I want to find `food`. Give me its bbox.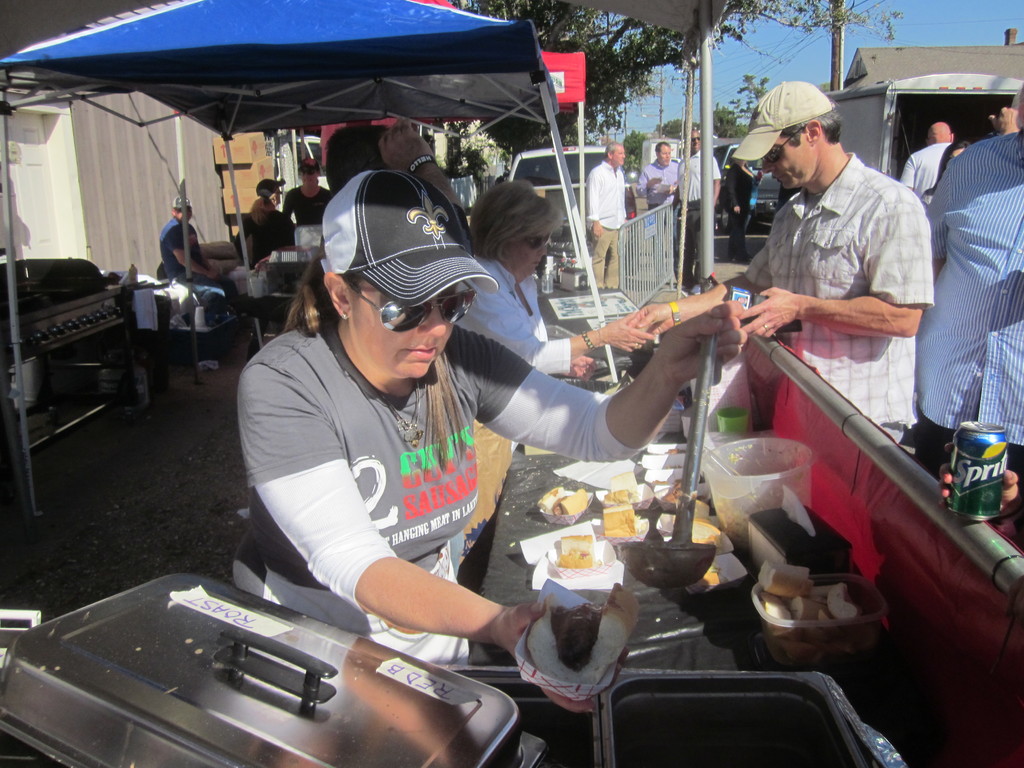
bbox=(750, 560, 874, 648).
